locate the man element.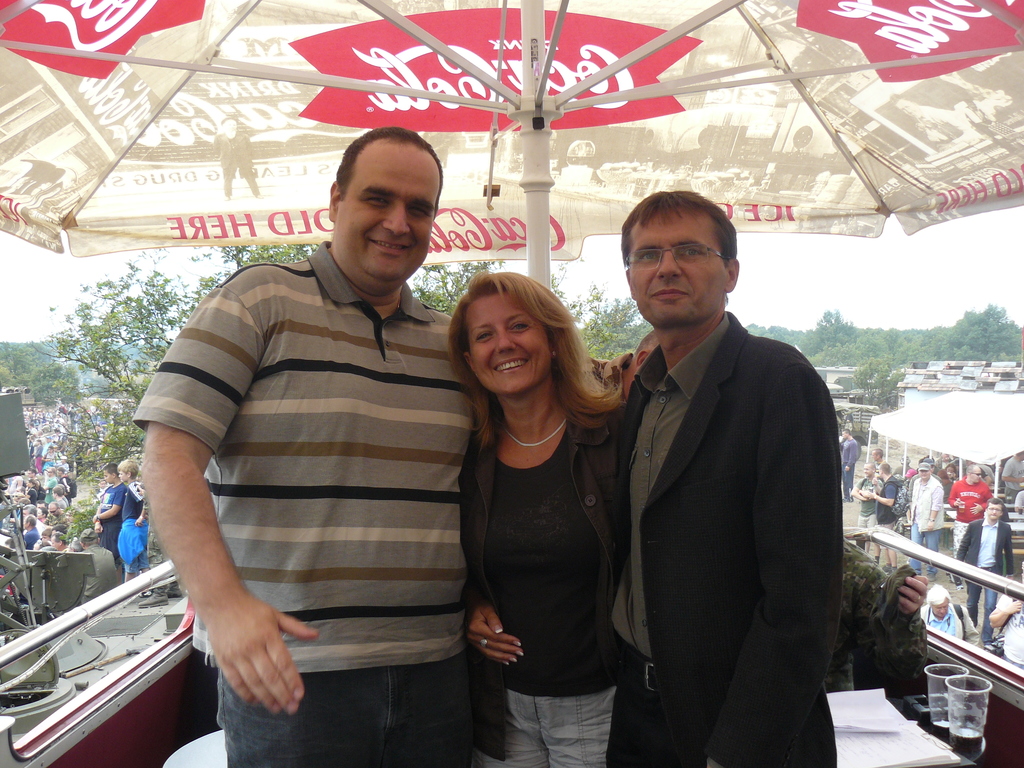
Element bbox: {"left": 849, "top": 458, "right": 884, "bottom": 564}.
